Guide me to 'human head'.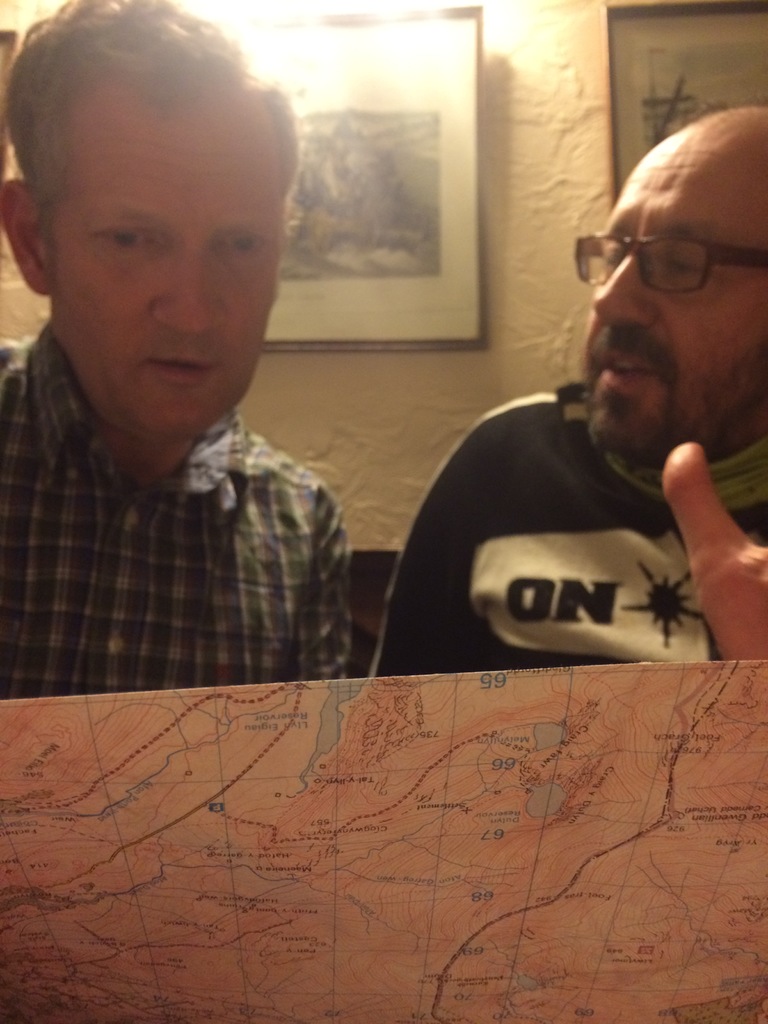
Guidance: box=[588, 122, 762, 448].
